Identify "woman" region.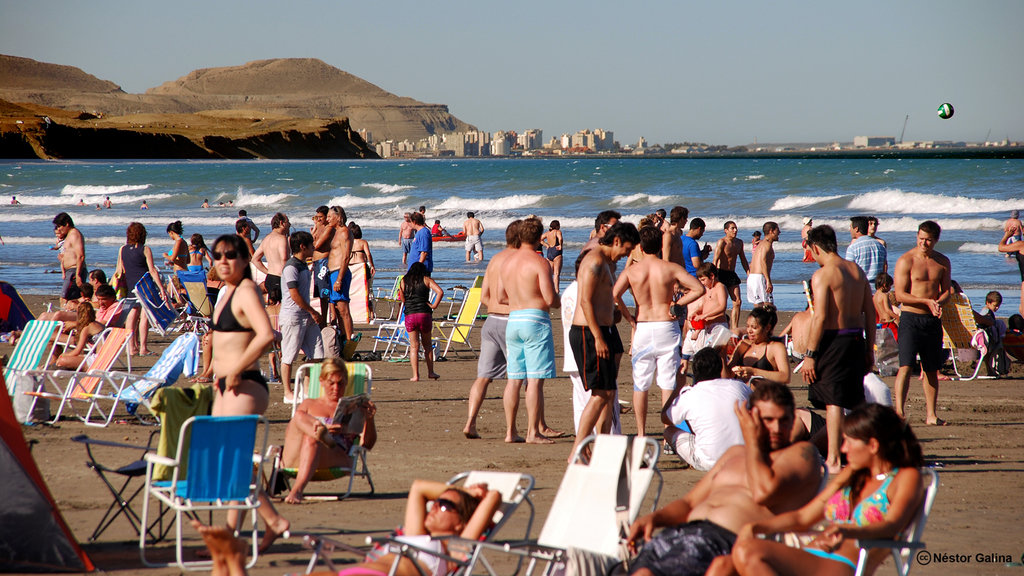
Region: 205:233:291:555.
